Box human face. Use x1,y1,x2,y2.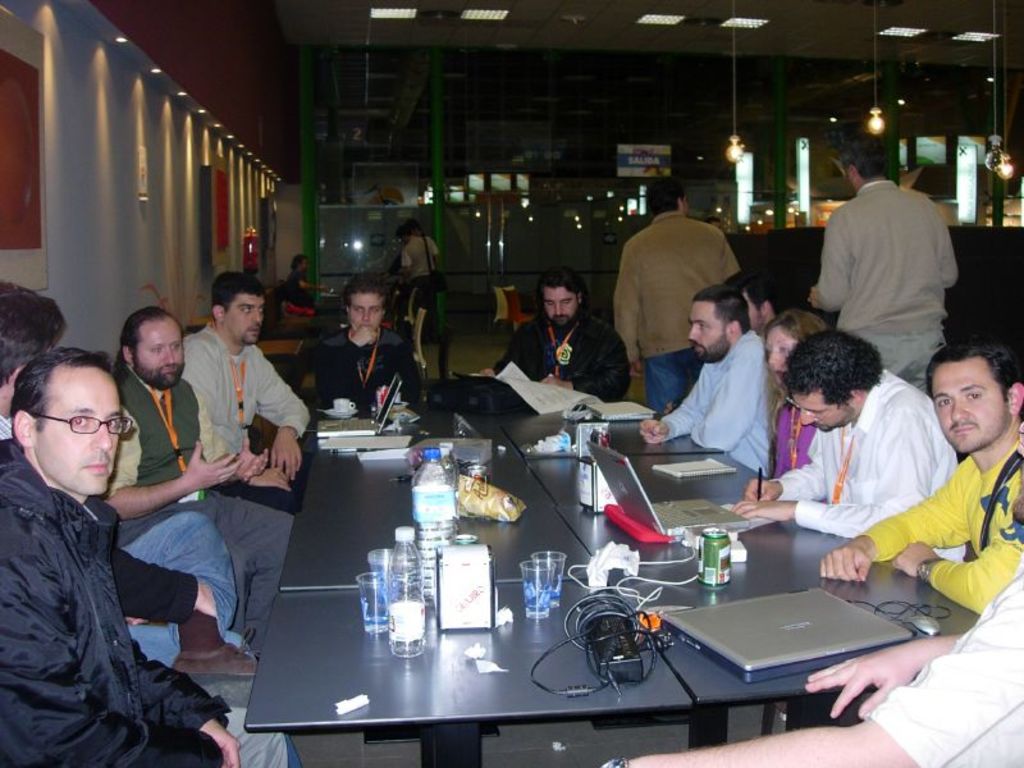
687,303,731,366.
